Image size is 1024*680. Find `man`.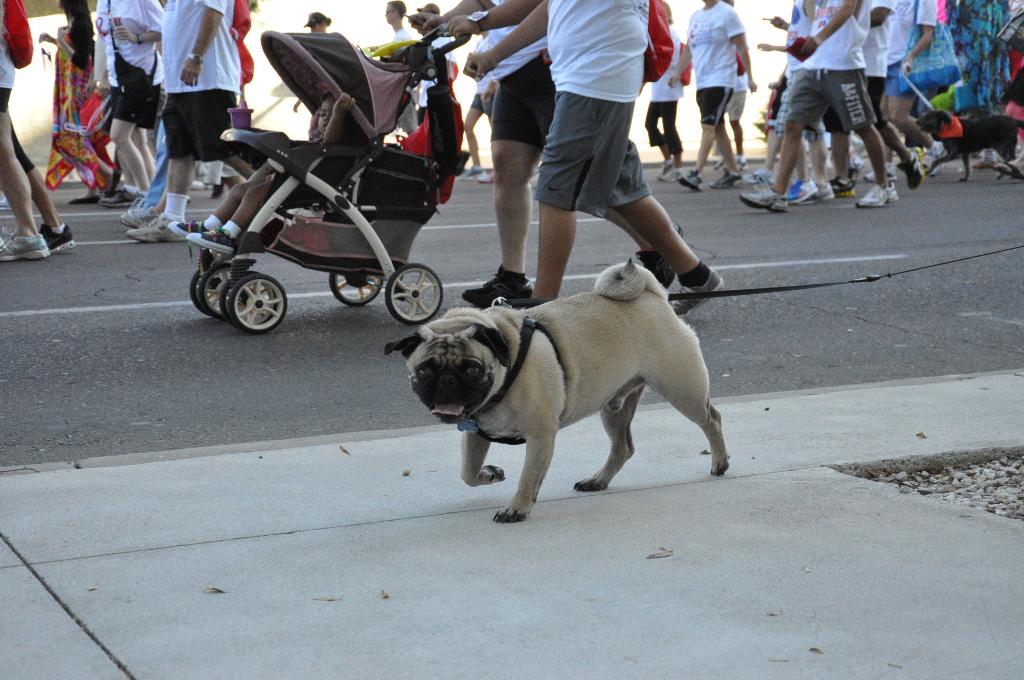
bbox=(684, 0, 746, 189).
